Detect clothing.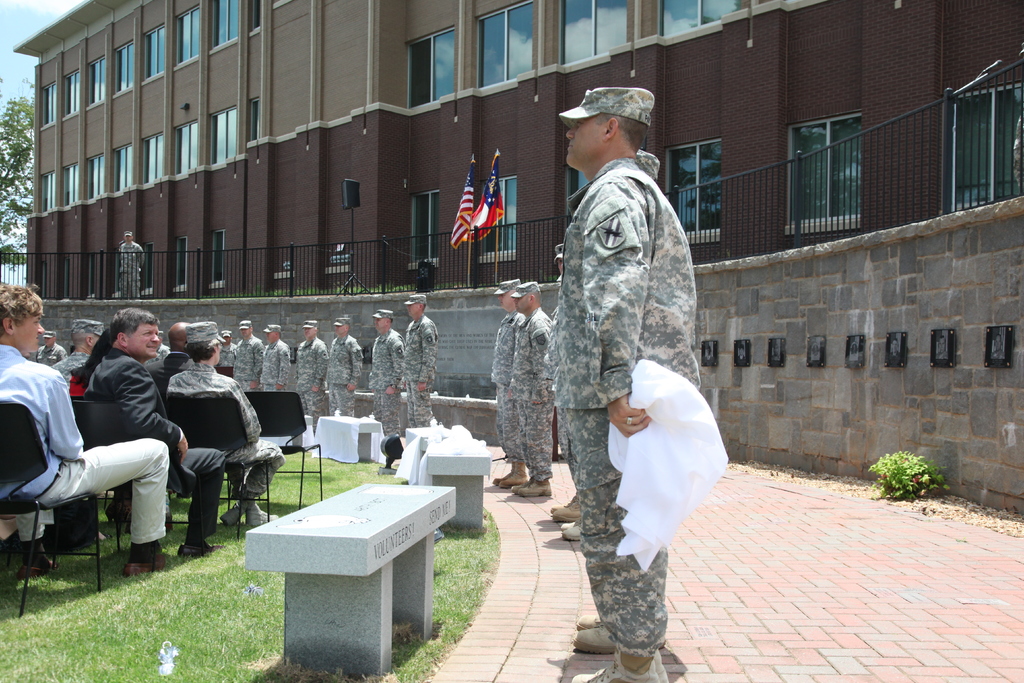
Detected at x1=322, y1=323, x2=372, y2=441.
